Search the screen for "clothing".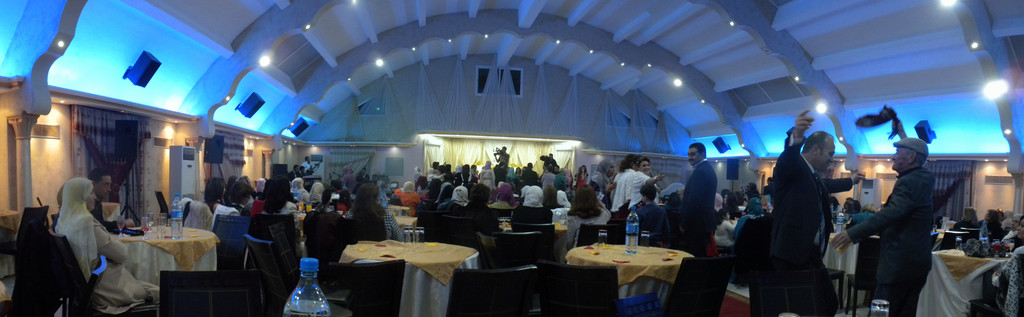
Found at pyautogui.locateOnScreen(253, 176, 264, 191).
